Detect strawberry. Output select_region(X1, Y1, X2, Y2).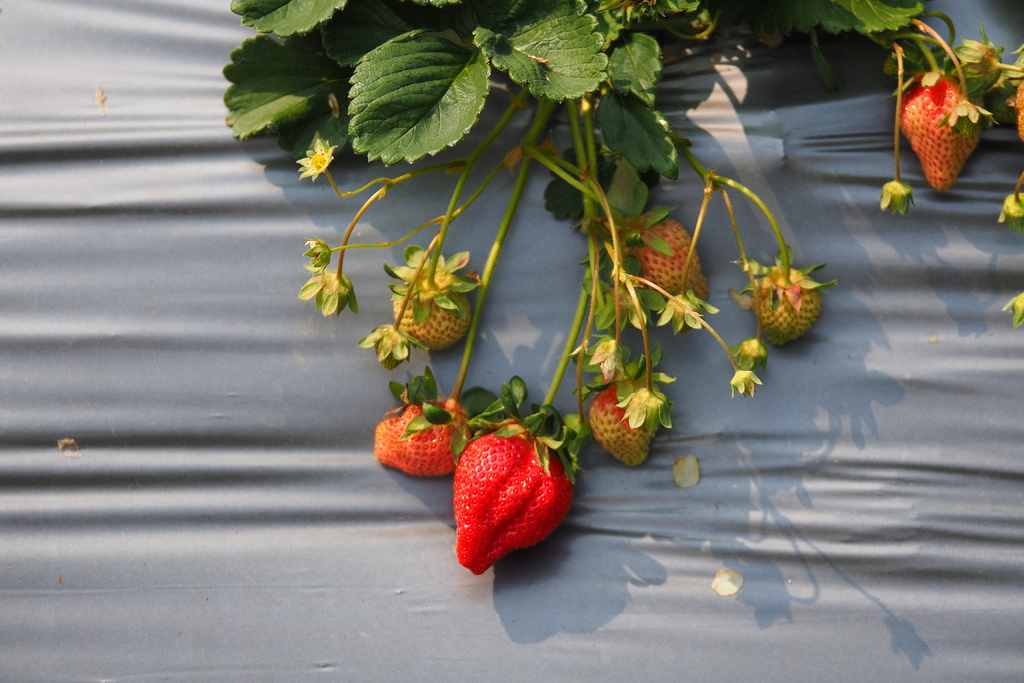
select_region(760, 276, 828, 347).
